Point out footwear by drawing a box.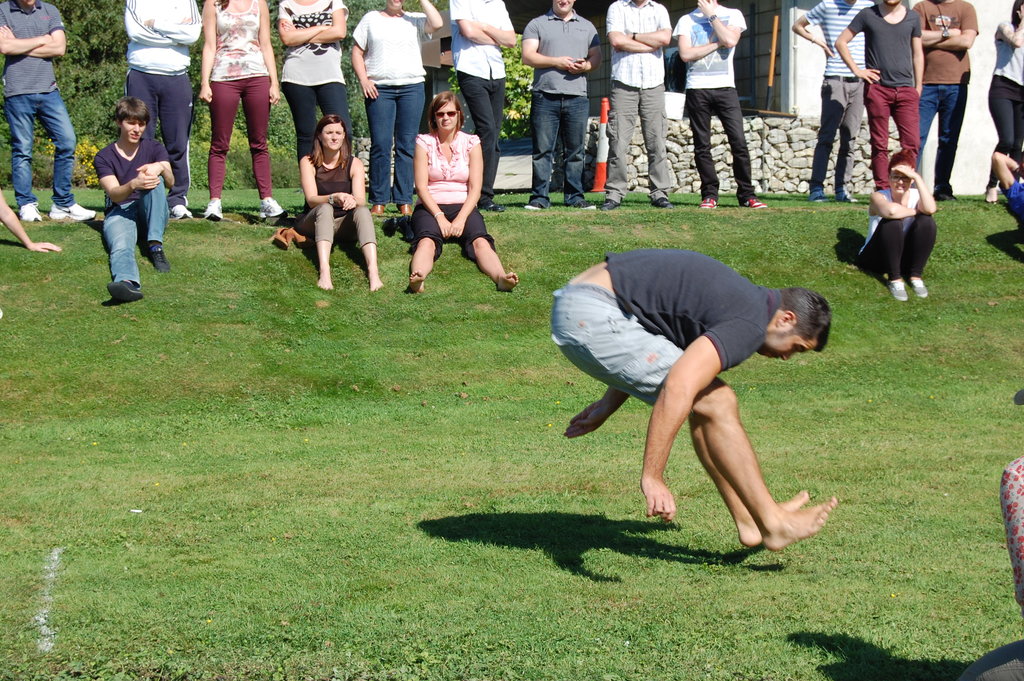
x1=52 y1=203 x2=97 y2=220.
